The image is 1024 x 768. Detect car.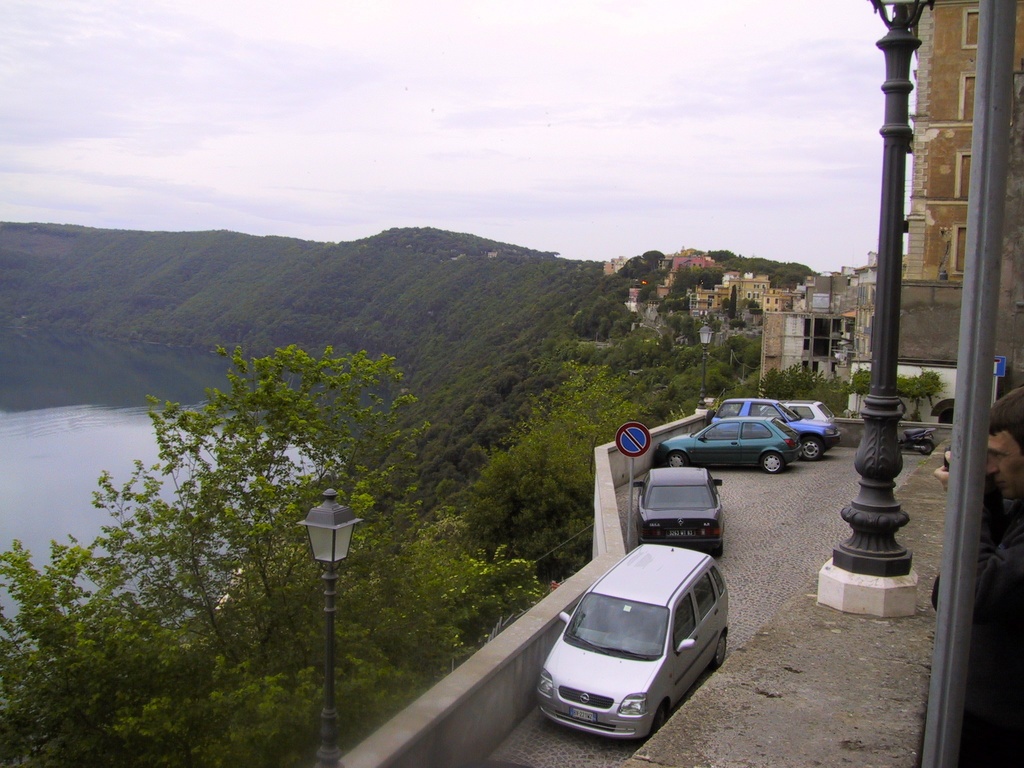
Detection: [625, 463, 724, 557].
